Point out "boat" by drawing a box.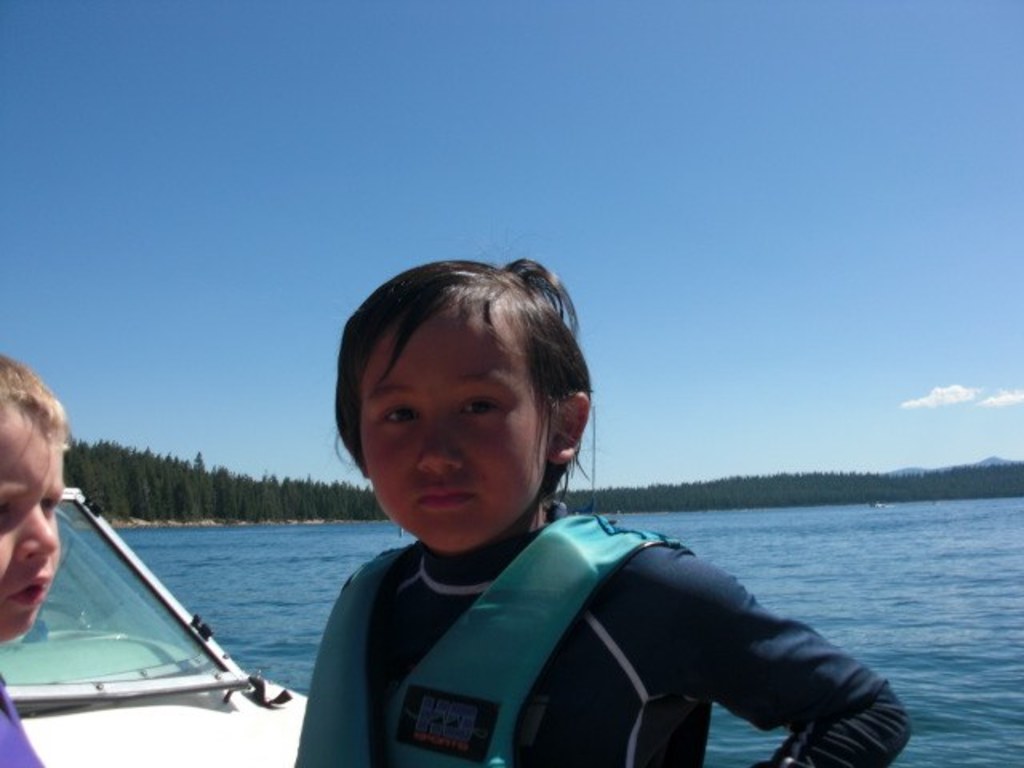
[0,488,314,765].
